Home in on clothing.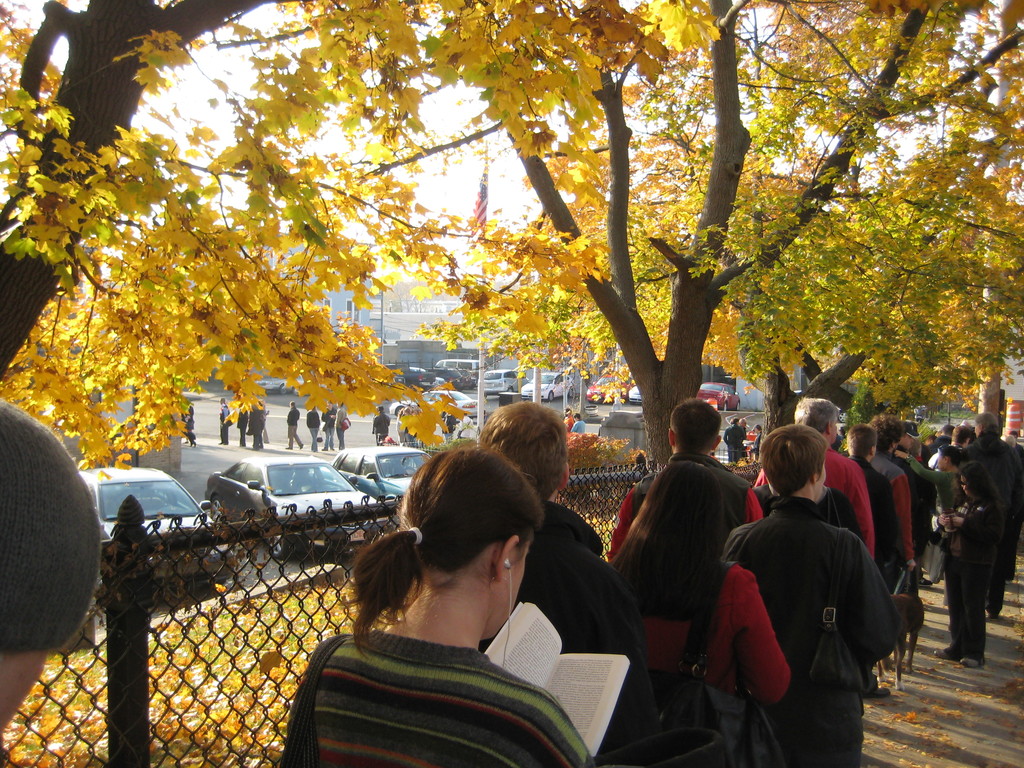
Homed in at (x1=726, y1=463, x2=906, y2=748).
